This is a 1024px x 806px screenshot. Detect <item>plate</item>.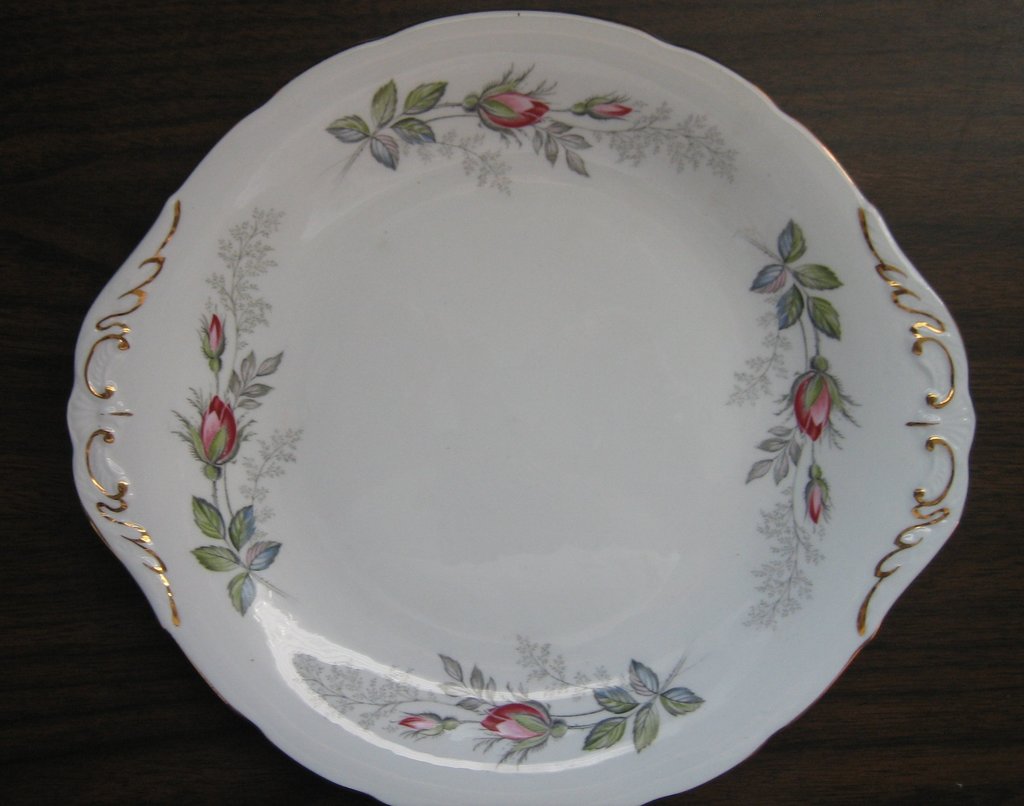
bbox(69, 8, 978, 805).
